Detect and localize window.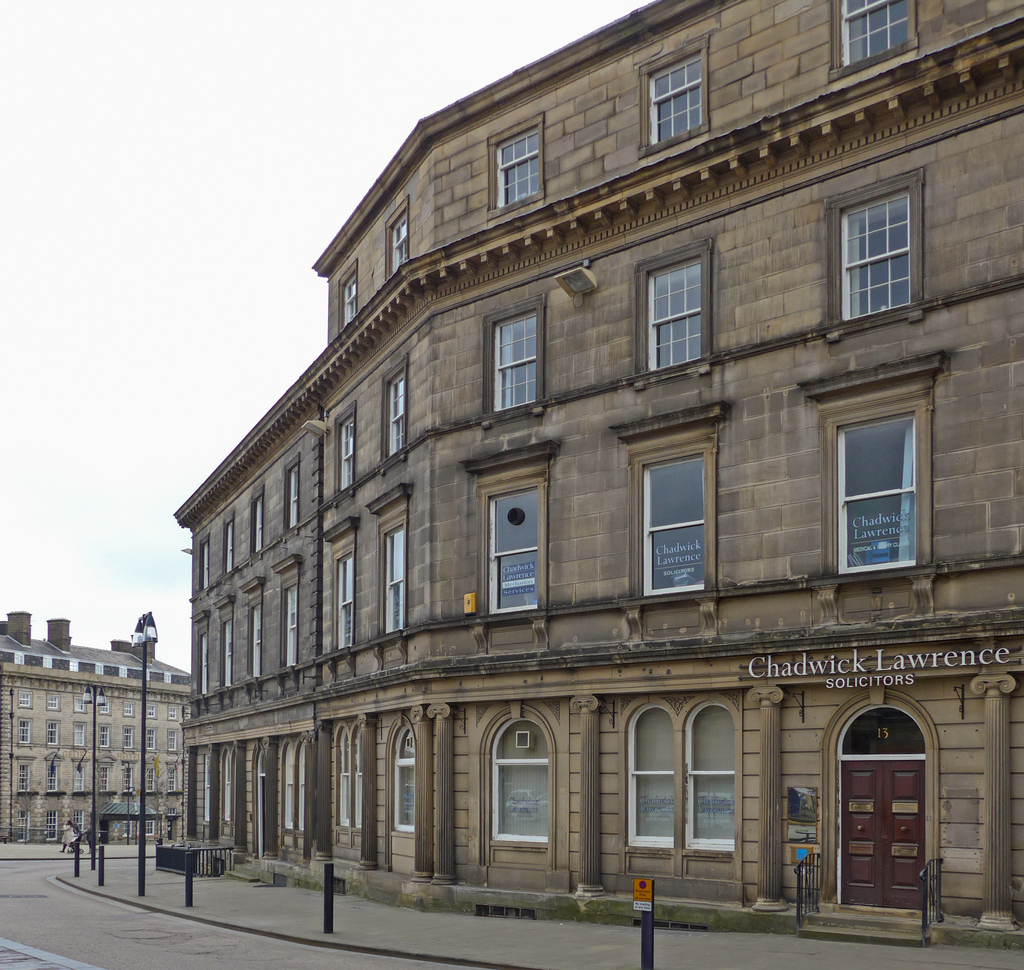
Localized at box(637, 60, 730, 155).
